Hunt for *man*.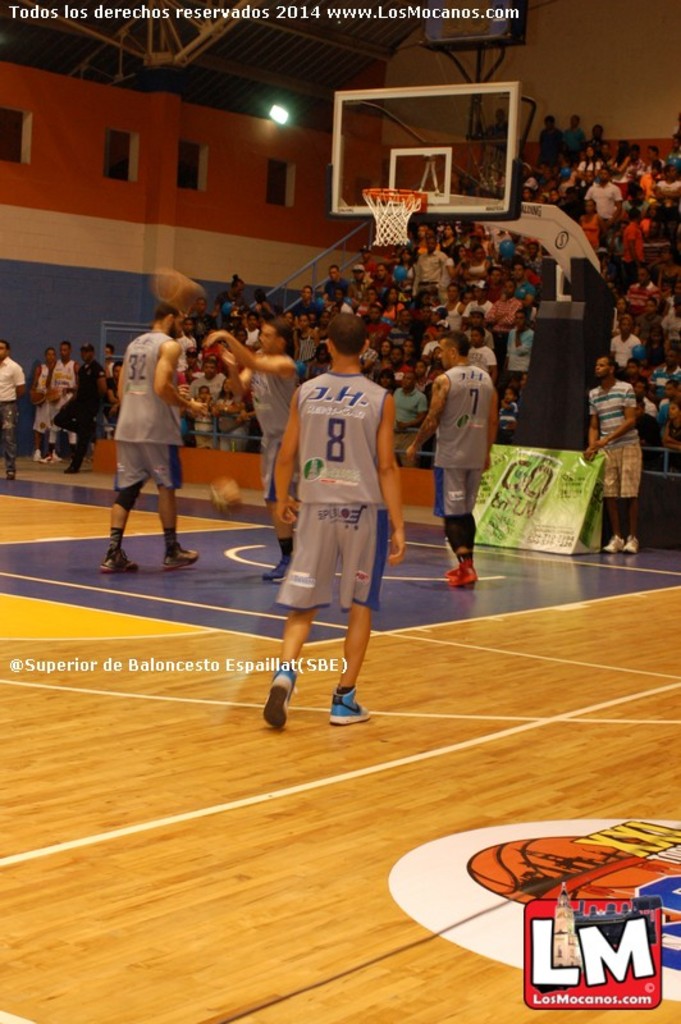
Hunted down at pyautogui.locateOnScreen(35, 346, 59, 463).
